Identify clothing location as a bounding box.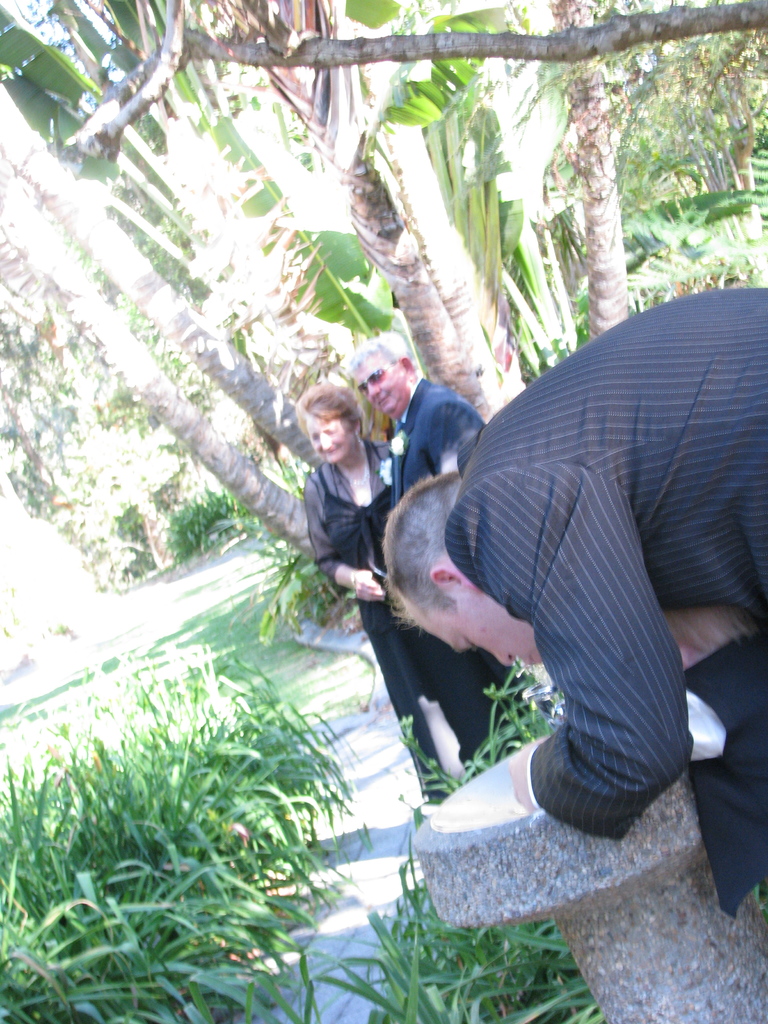
(403,228,745,870).
